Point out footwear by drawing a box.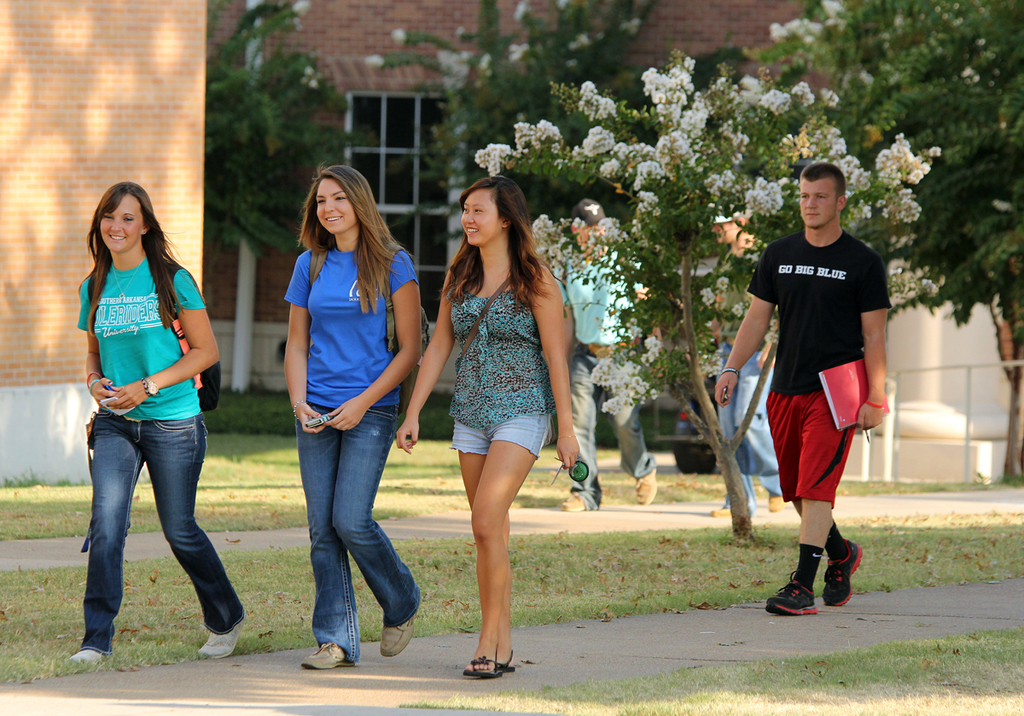
{"x1": 712, "y1": 505, "x2": 731, "y2": 514}.
